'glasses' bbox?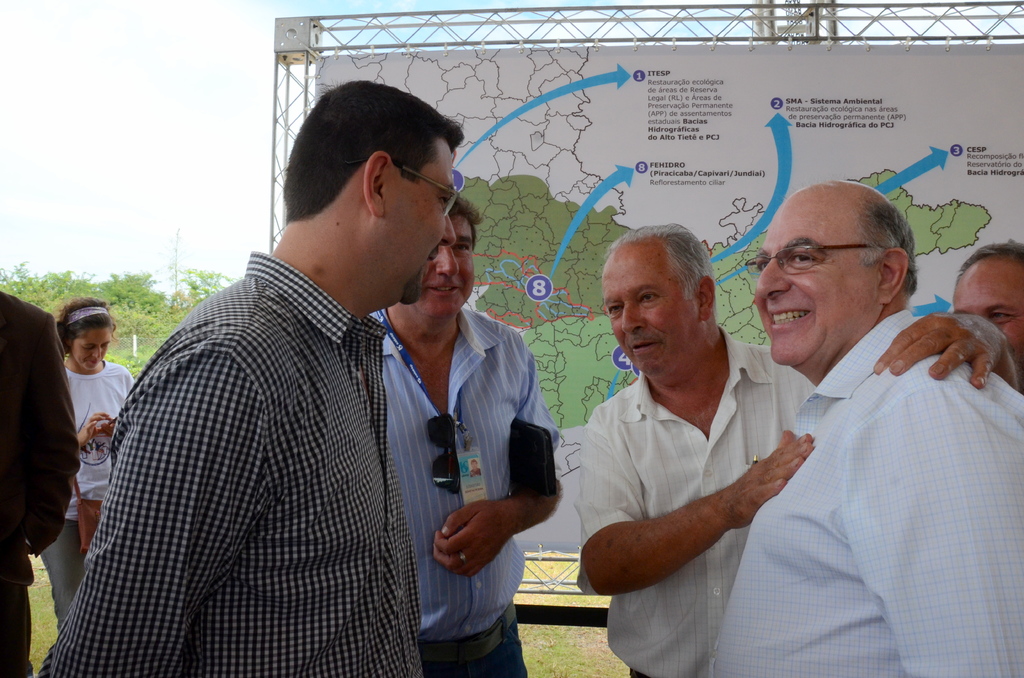
<bbox>749, 238, 898, 281</bbox>
